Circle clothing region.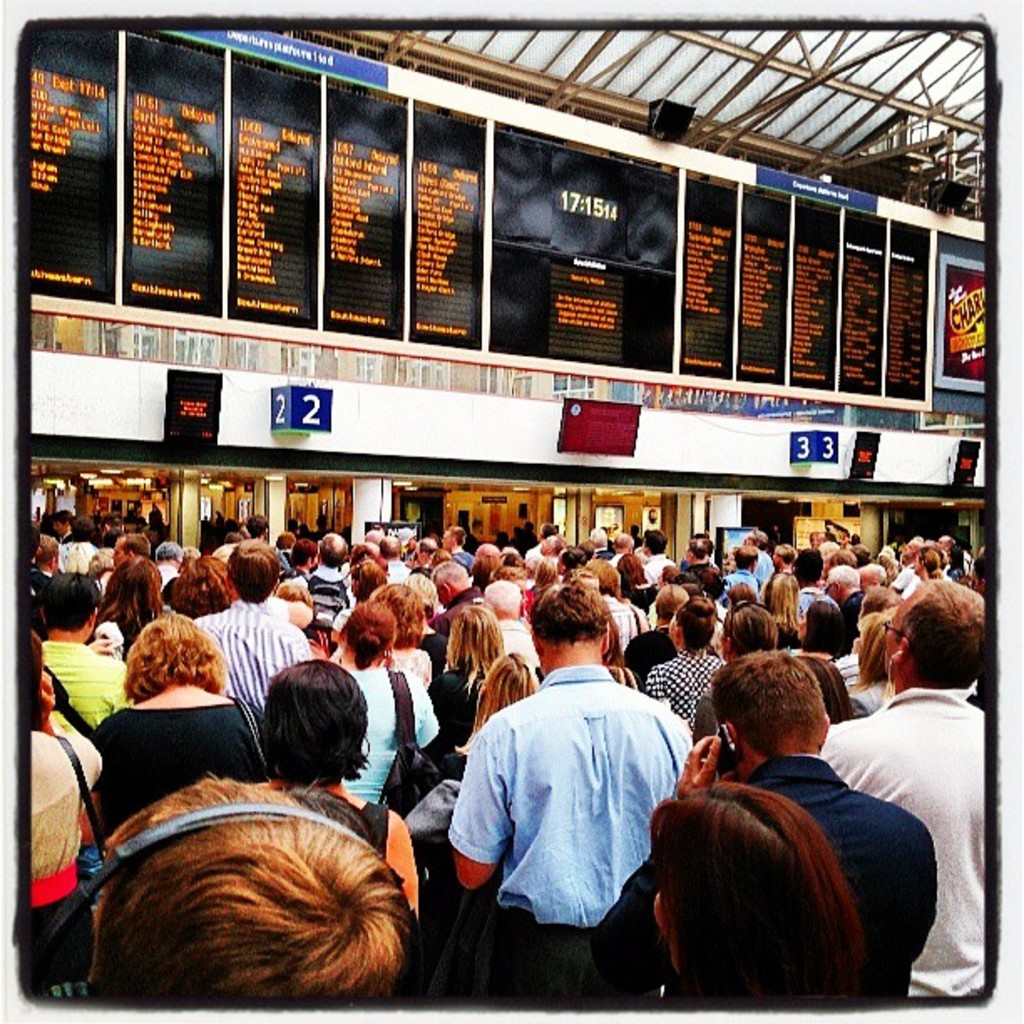
Region: 89:701:278:838.
